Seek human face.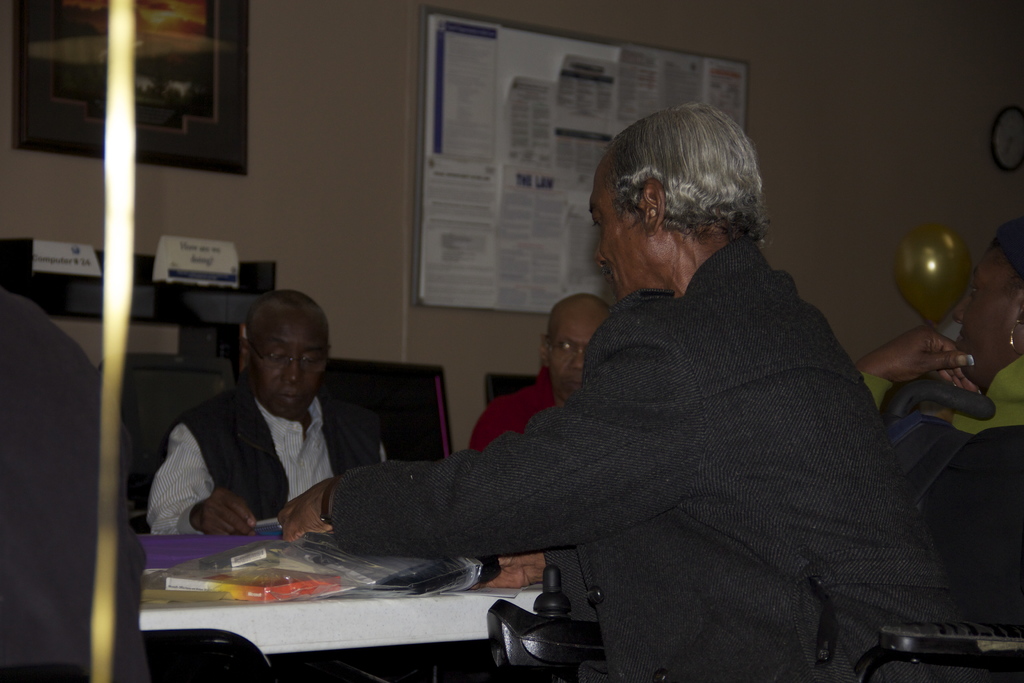
l=953, t=244, r=1023, b=389.
